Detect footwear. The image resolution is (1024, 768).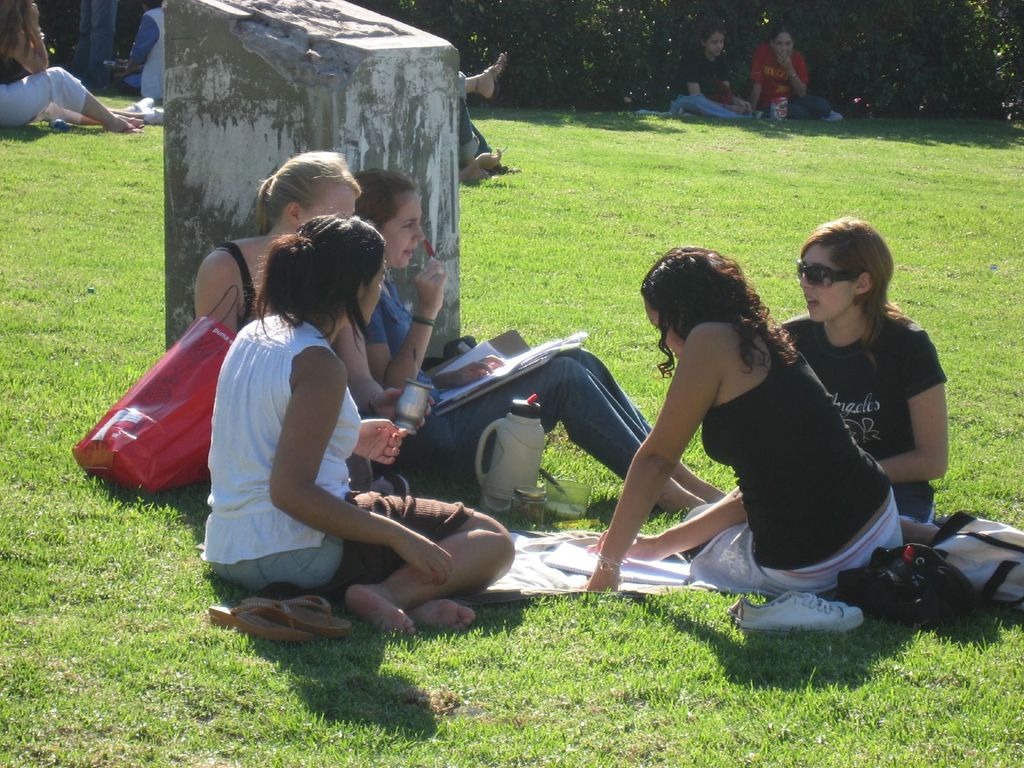
<bbox>736, 589, 867, 630</bbox>.
